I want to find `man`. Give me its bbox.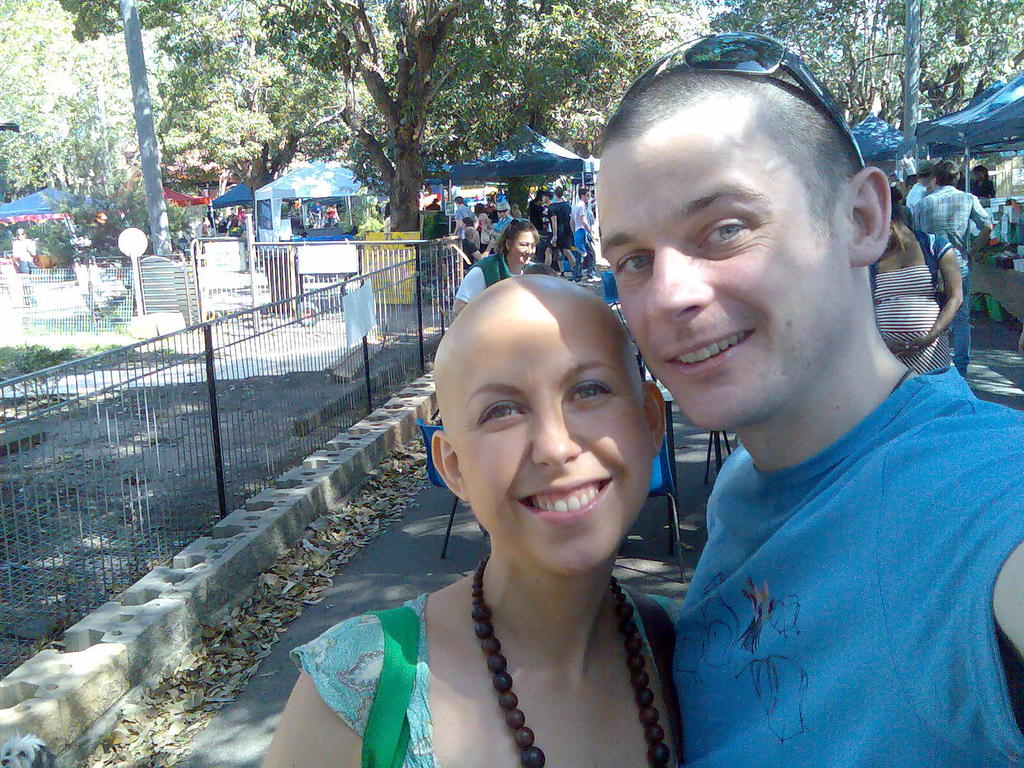
(452,195,479,236).
